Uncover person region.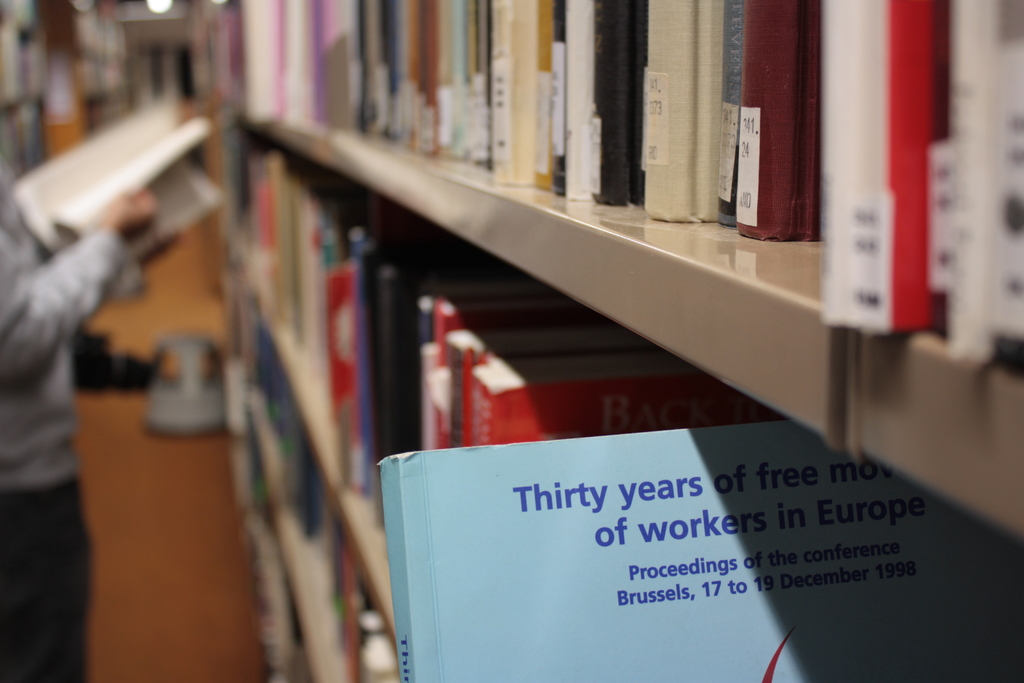
Uncovered: (left=0, top=131, right=159, bottom=682).
